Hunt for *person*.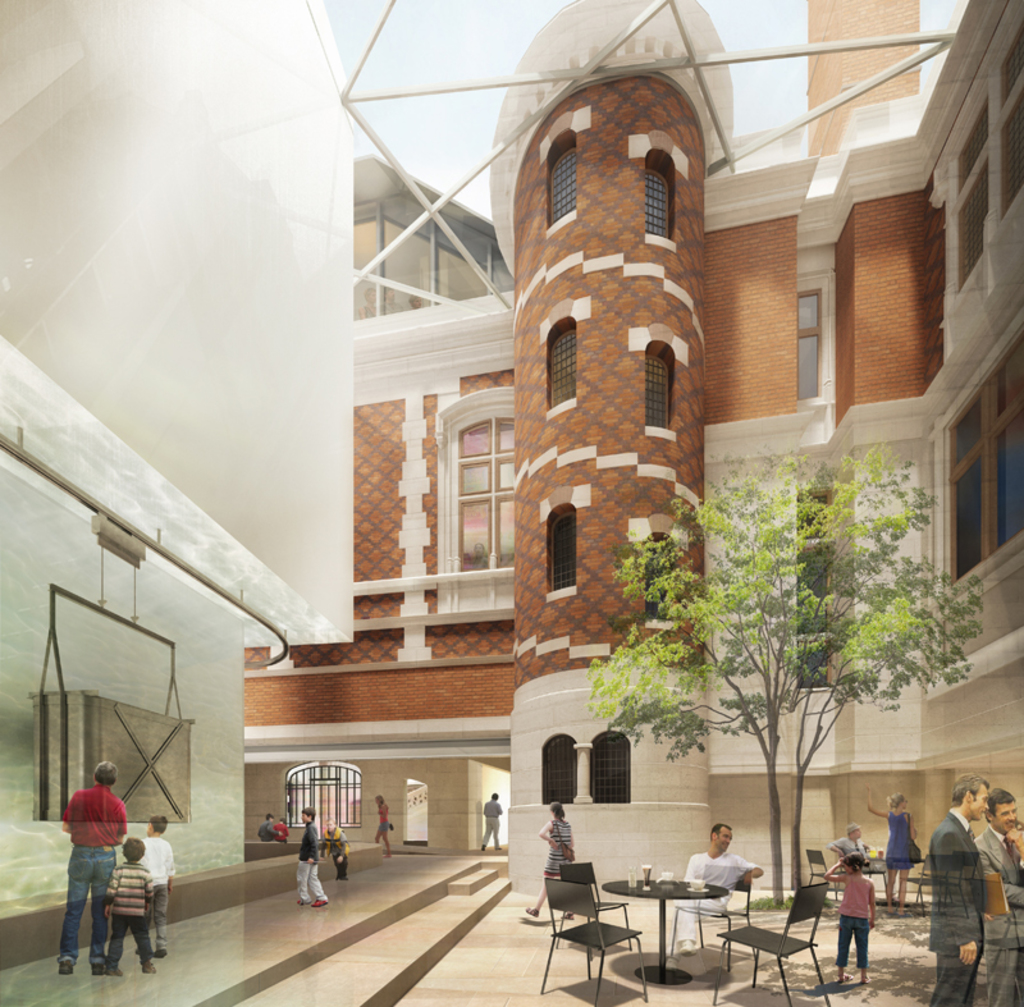
Hunted down at rect(914, 775, 1007, 999).
